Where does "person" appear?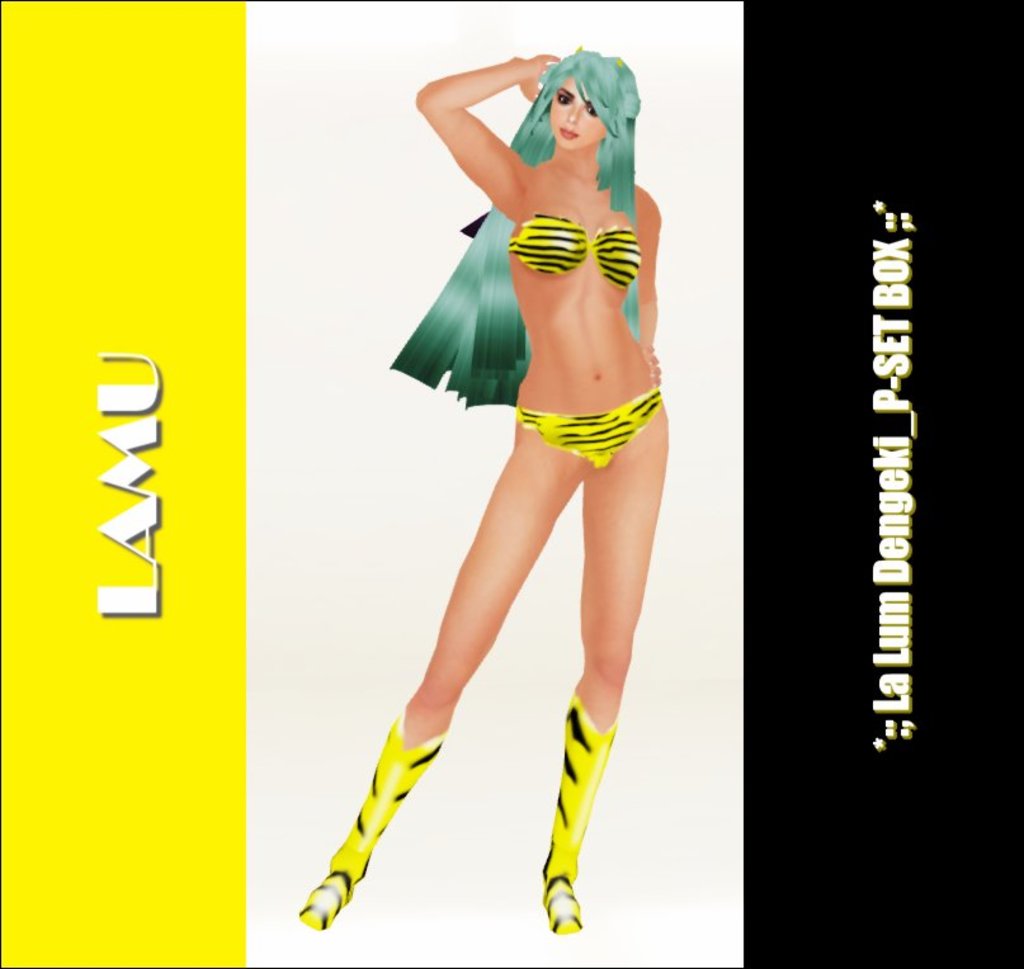
Appears at [x1=296, y1=49, x2=671, y2=935].
